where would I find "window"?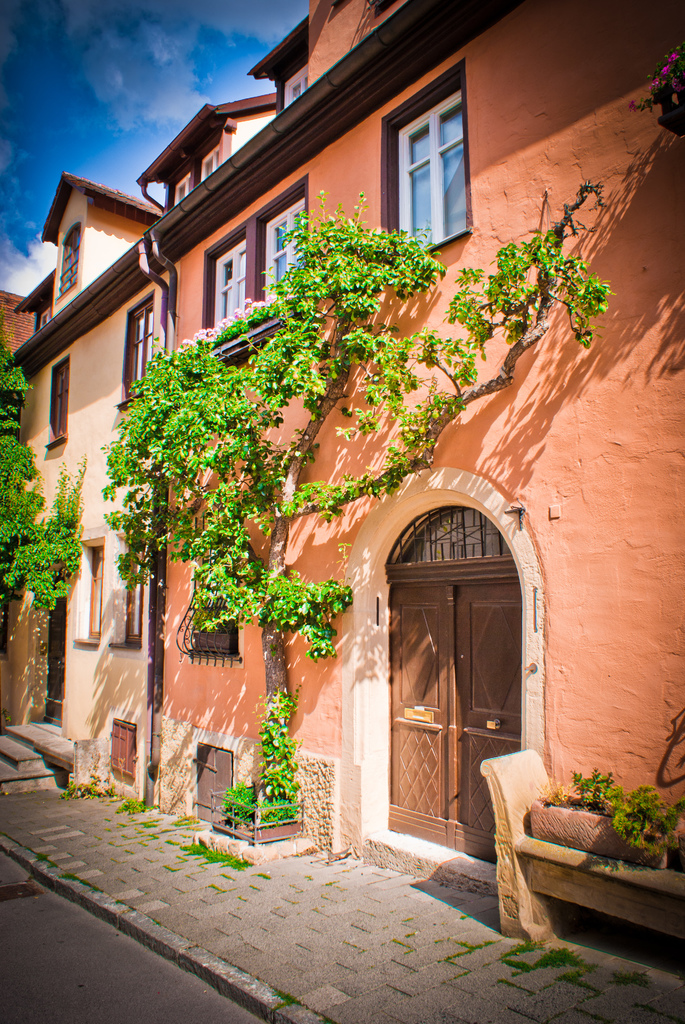
At detection(283, 62, 311, 111).
